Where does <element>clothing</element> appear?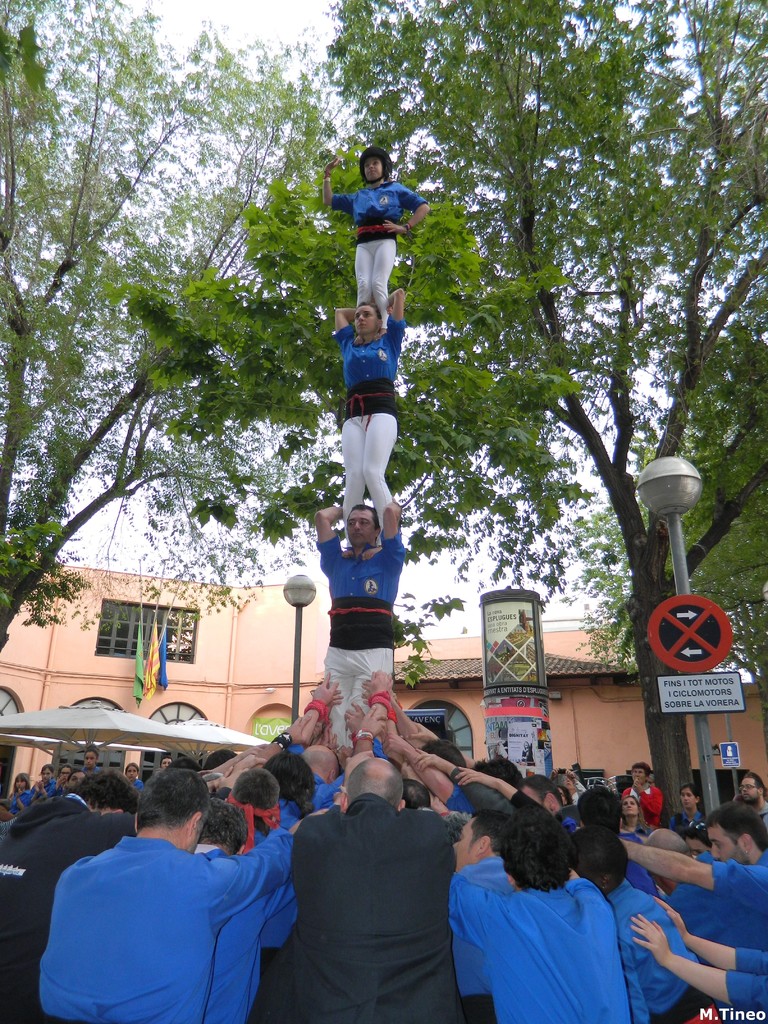
Appears at l=319, t=528, r=401, b=729.
